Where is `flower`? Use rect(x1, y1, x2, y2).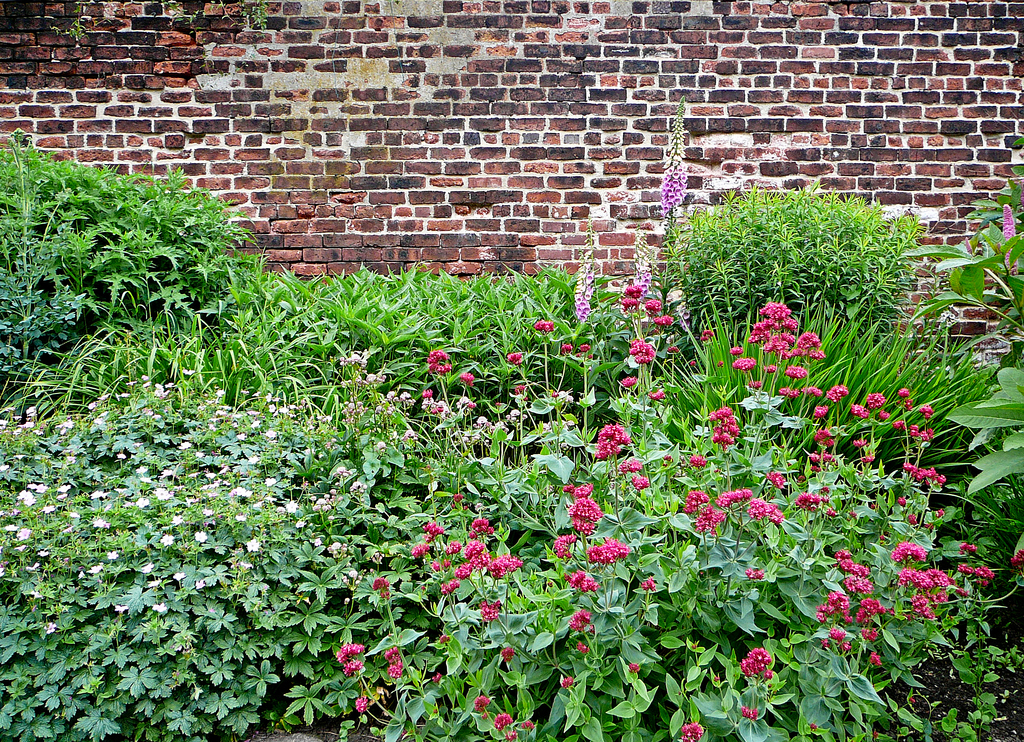
rect(429, 348, 451, 375).
